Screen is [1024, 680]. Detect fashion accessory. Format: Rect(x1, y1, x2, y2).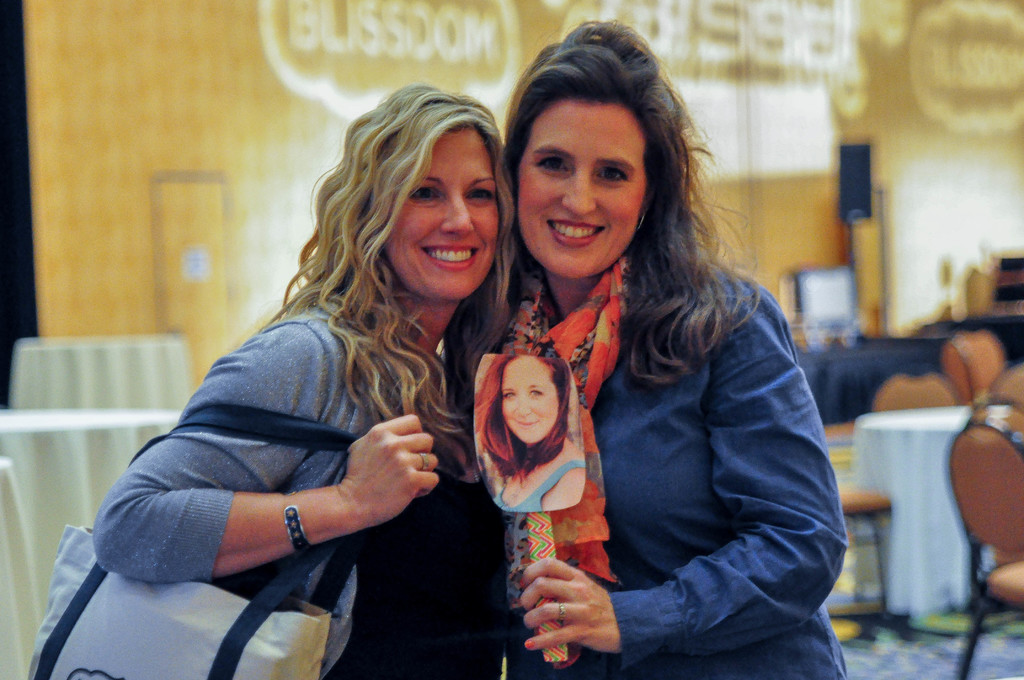
Rect(556, 601, 570, 625).
